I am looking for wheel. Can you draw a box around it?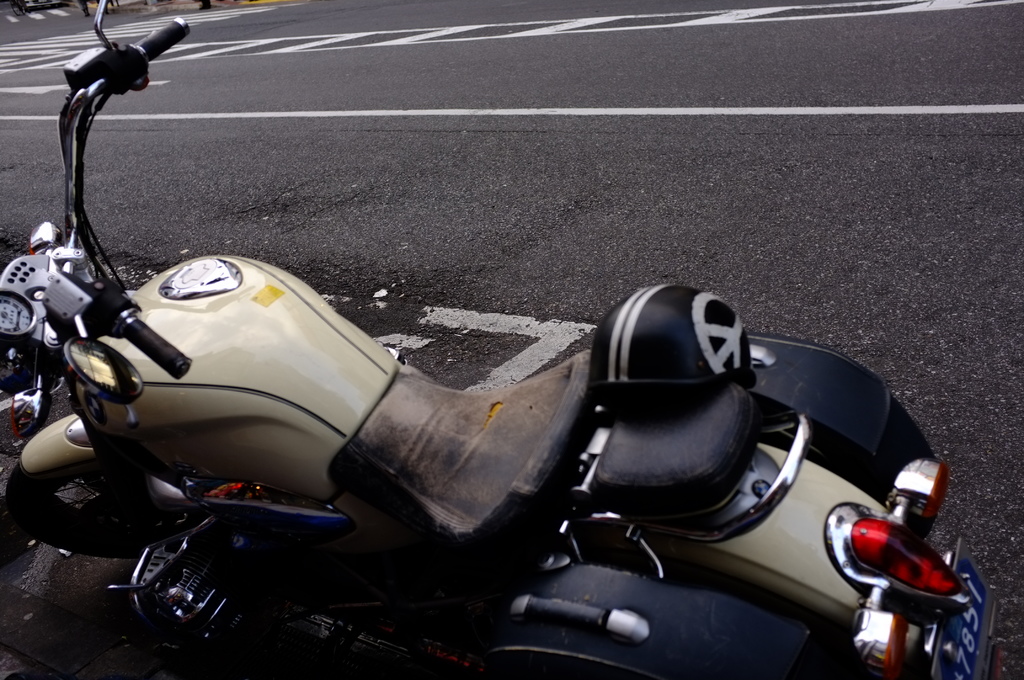
Sure, the bounding box is 1, 464, 182, 555.
